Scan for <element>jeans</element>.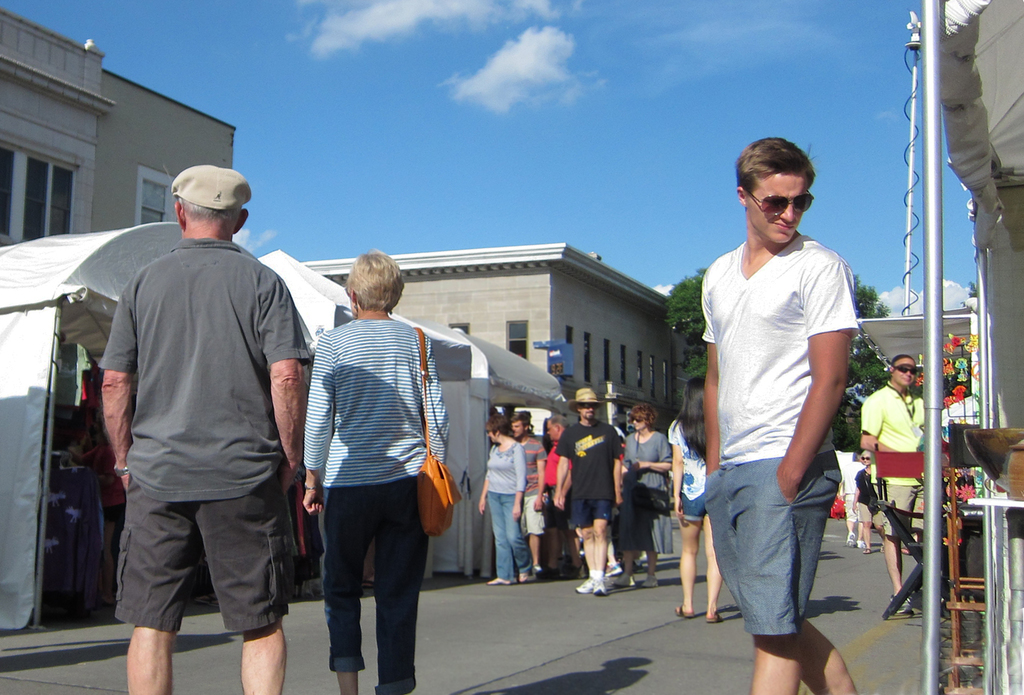
Scan result: [679, 490, 713, 520].
